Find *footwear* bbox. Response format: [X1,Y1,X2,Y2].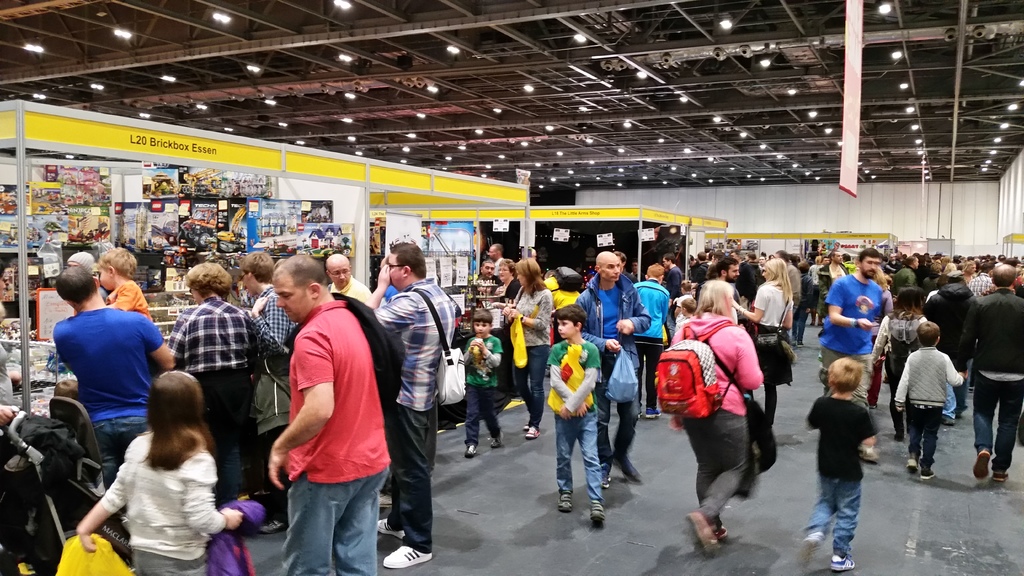
[525,427,538,442].
